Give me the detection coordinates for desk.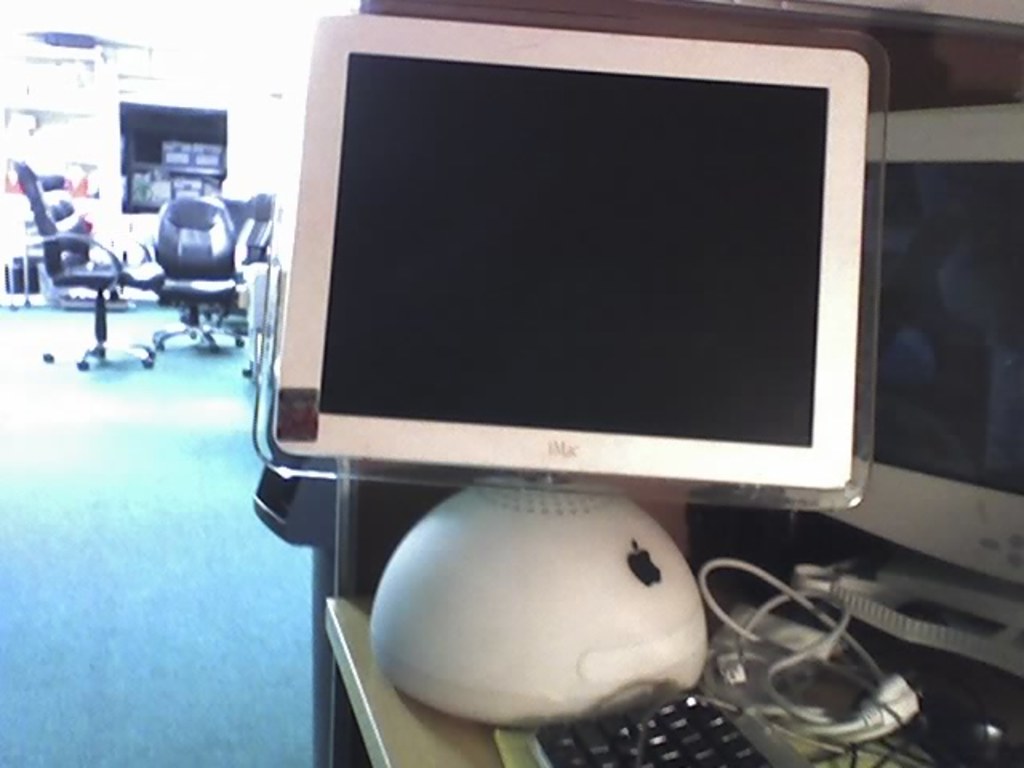
<box>318,606,501,766</box>.
